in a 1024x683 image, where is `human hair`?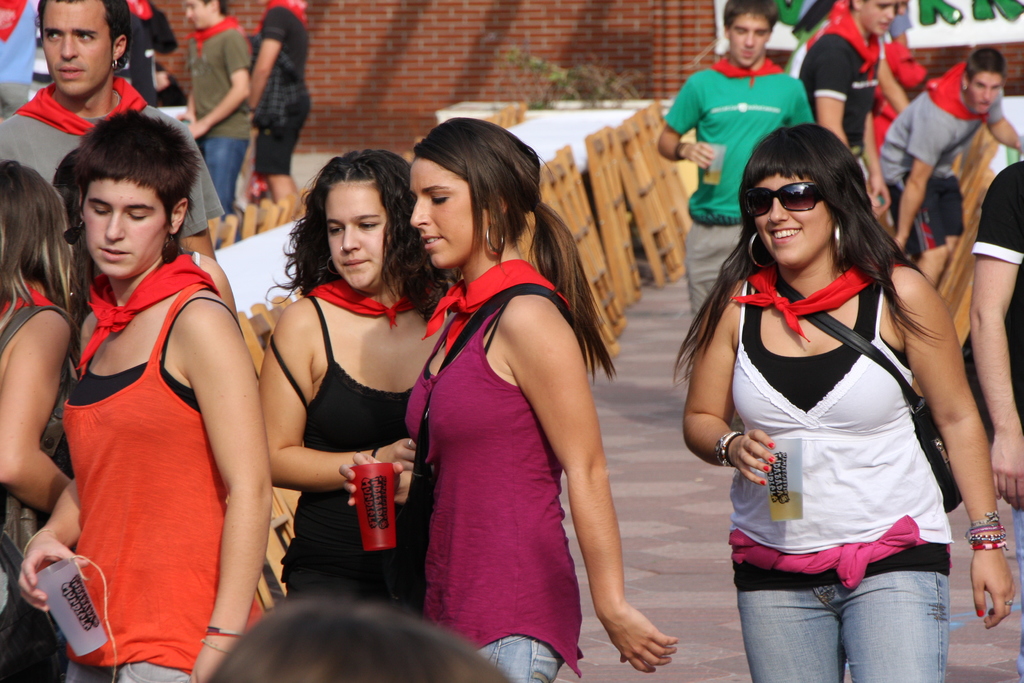
rect(207, 591, 514, 682).
